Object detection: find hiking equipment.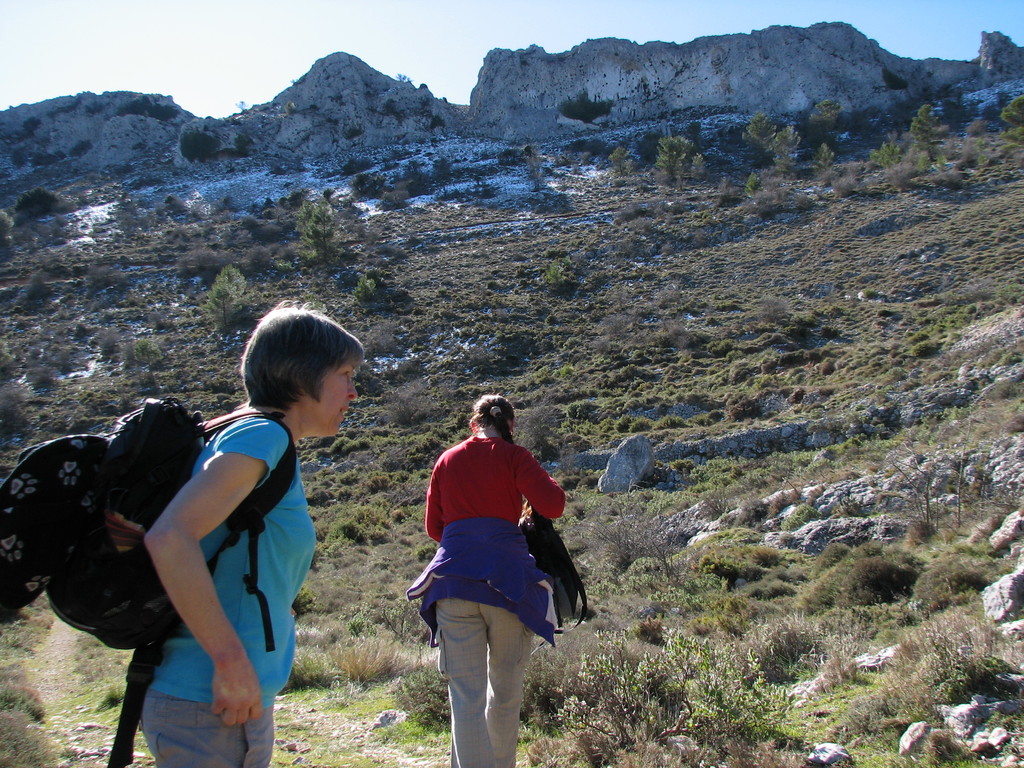
<region>43, 394, 300, 767</region>.
